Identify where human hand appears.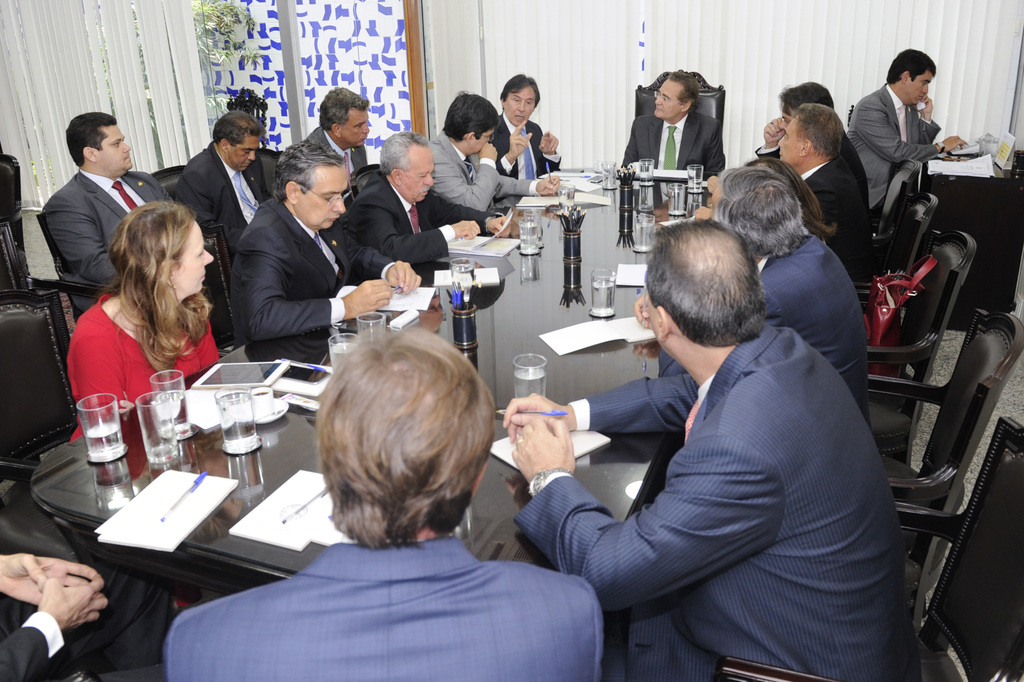
Appears at 918/94/934/118.
